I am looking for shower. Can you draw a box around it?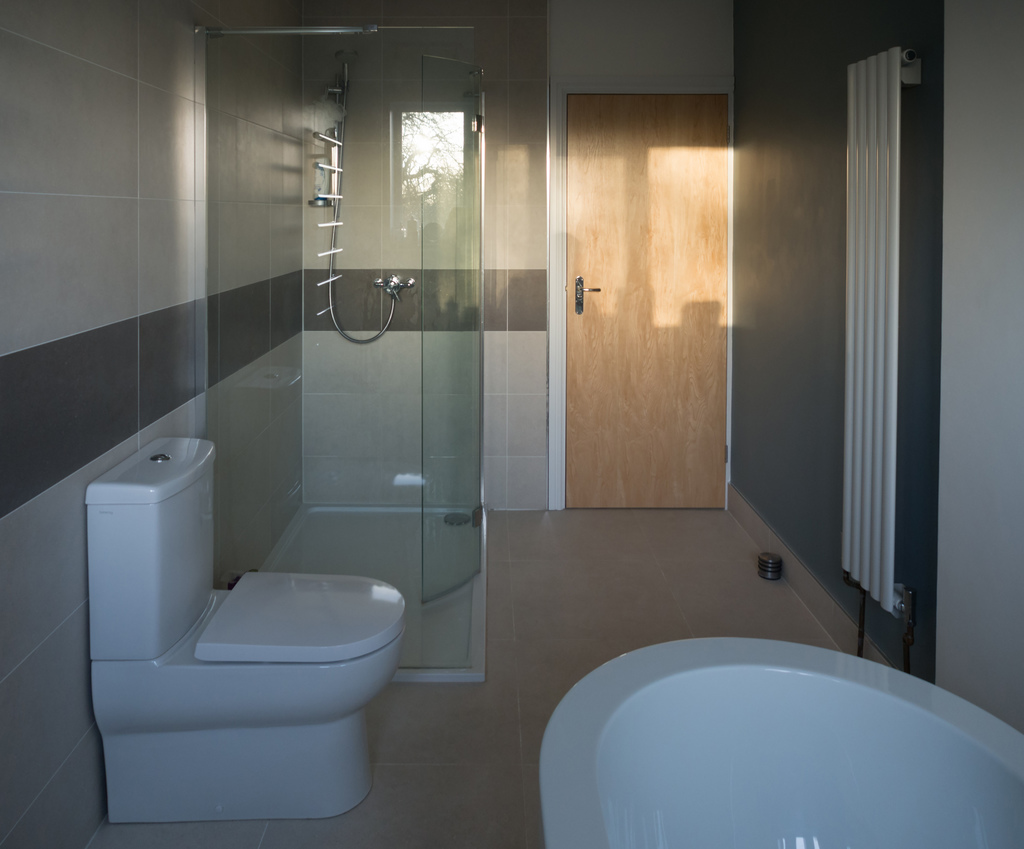
Sure, the bounding box is box(328, 47, 357, 94).
